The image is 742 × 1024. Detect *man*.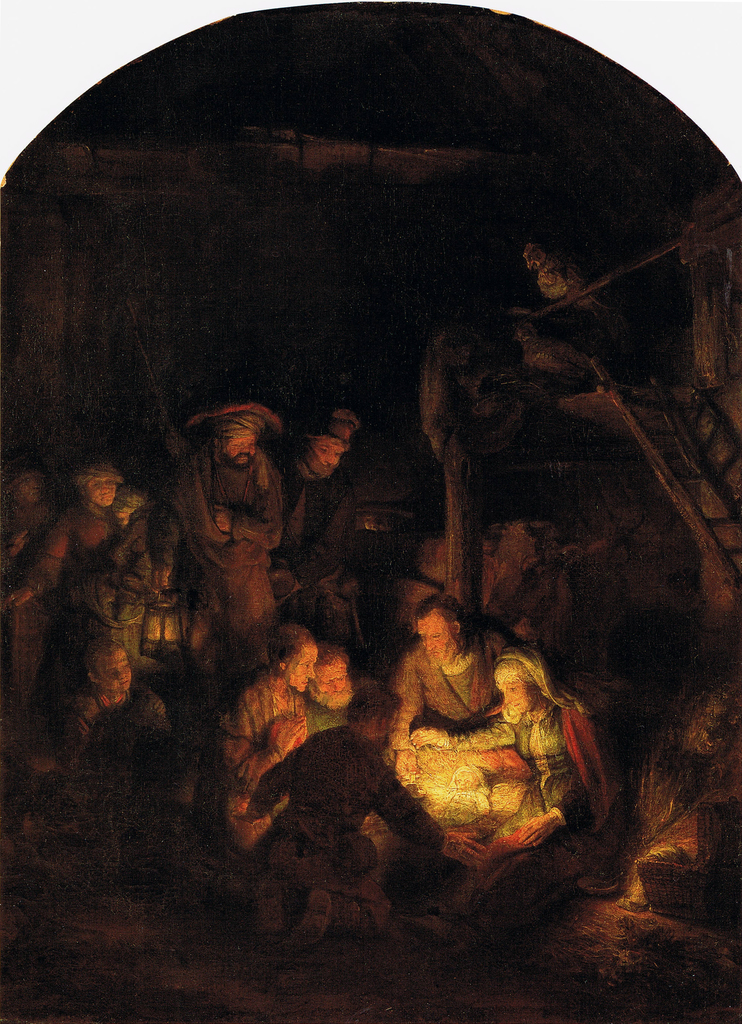
Detection: crop(0, 468, 60, 655).
